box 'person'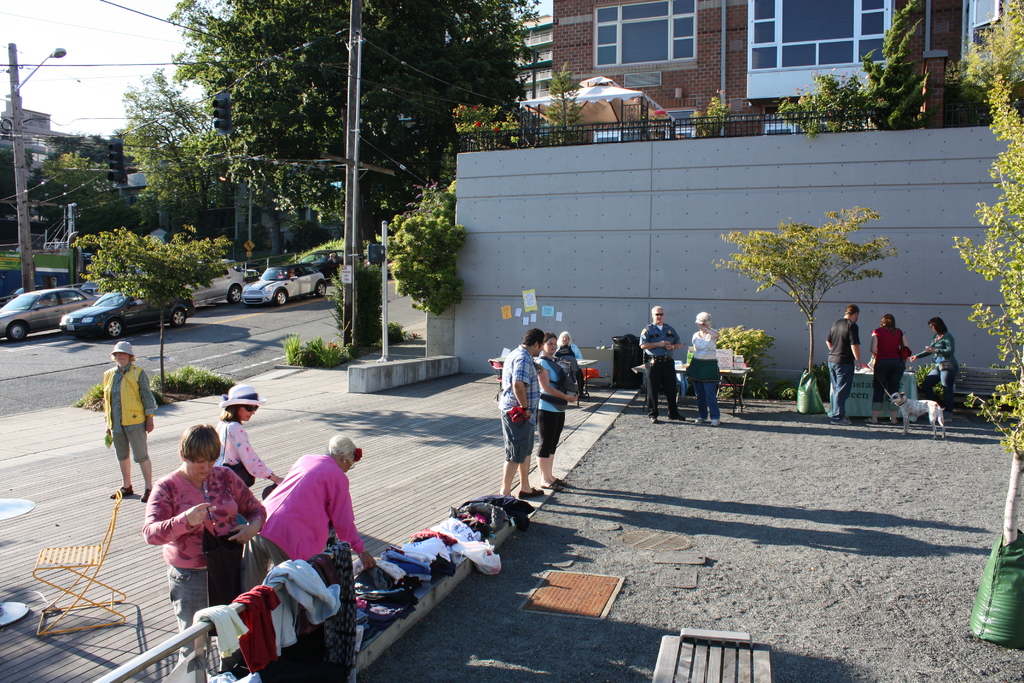
[x1=497, y1=327, x2=548, y2=503]
